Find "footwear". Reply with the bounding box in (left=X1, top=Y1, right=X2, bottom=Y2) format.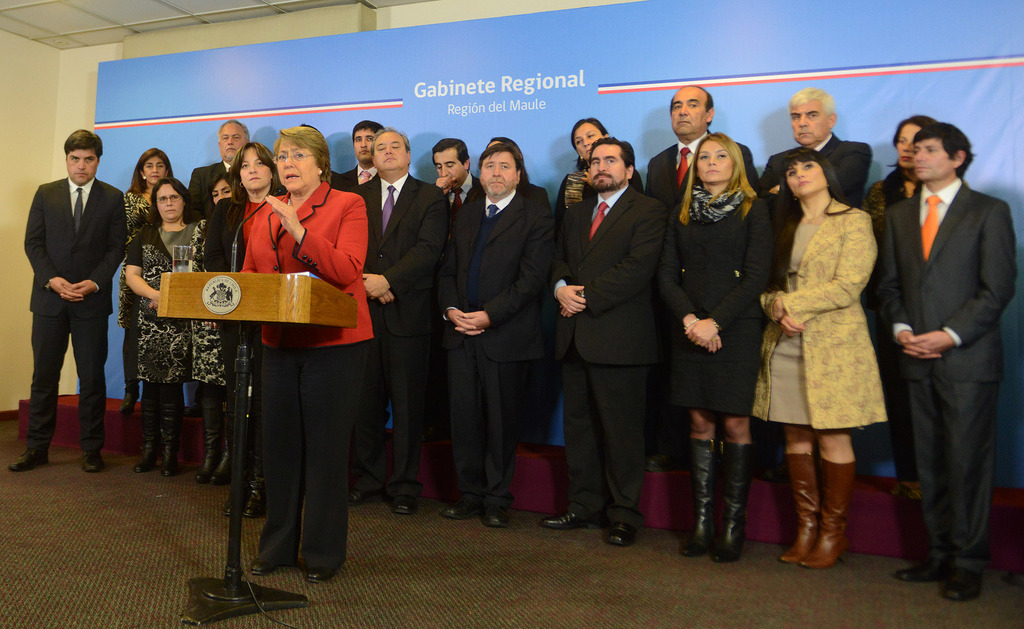
(left=84, top=453, right=101, bottom=472).
